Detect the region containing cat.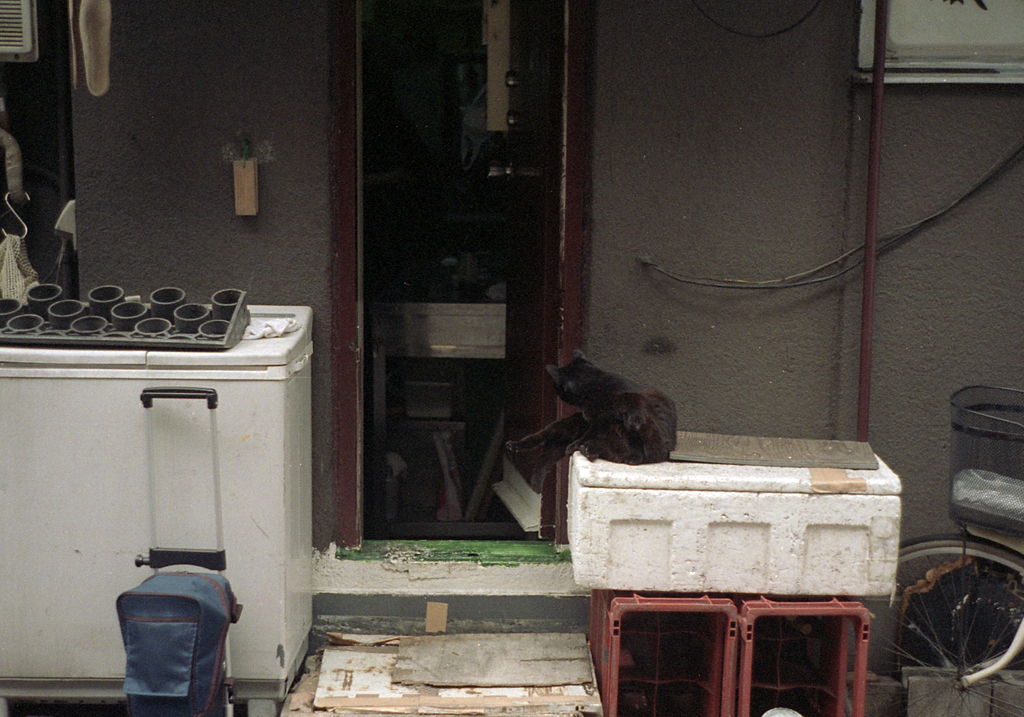
507:349:678:496.
